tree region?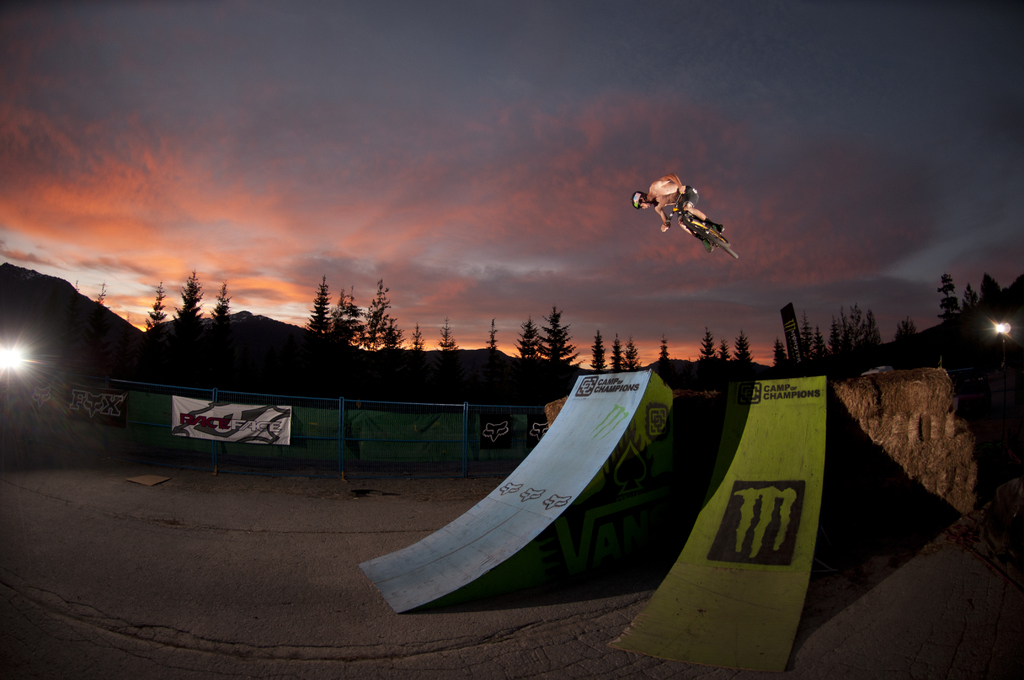
216, 282, 230, 330
